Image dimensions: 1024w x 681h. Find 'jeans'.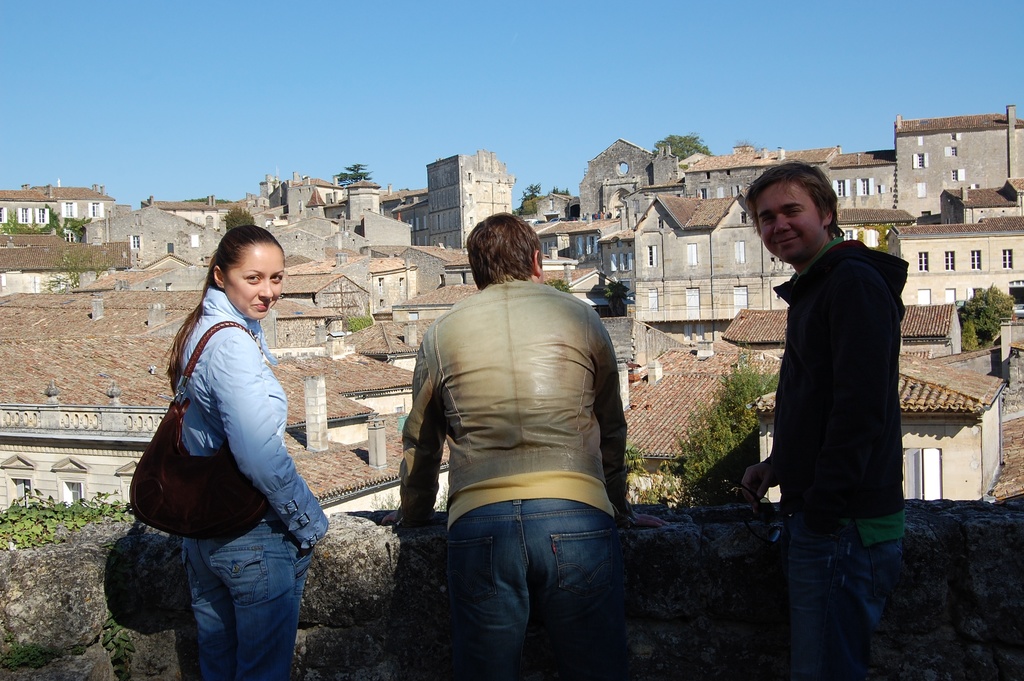
crop(431, 500, 634, 668).
